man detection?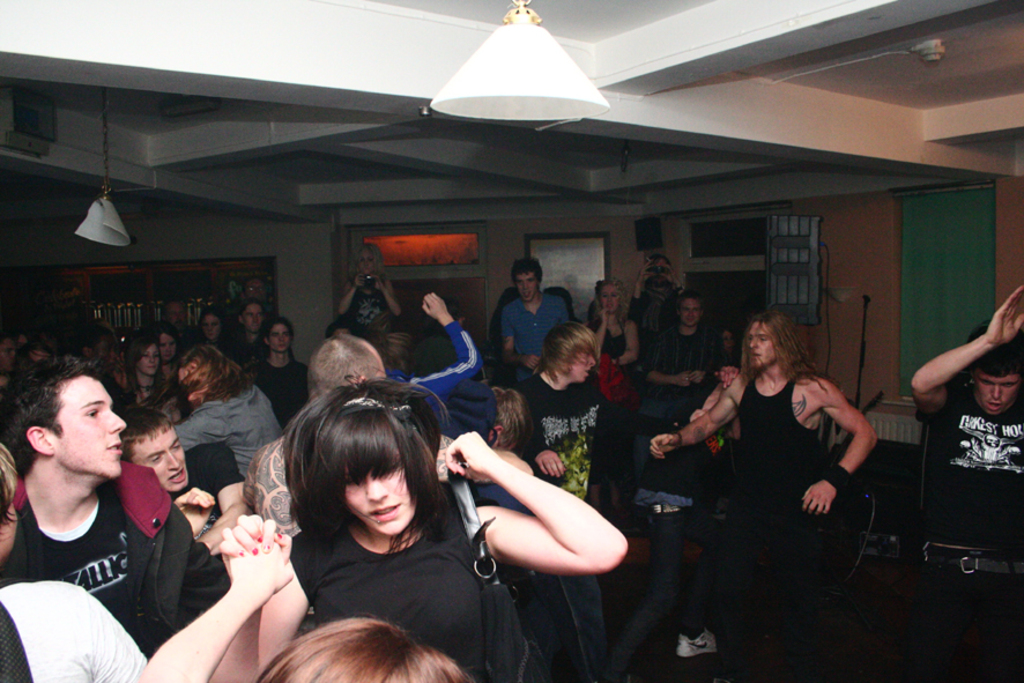
116, 395, 214, 518
